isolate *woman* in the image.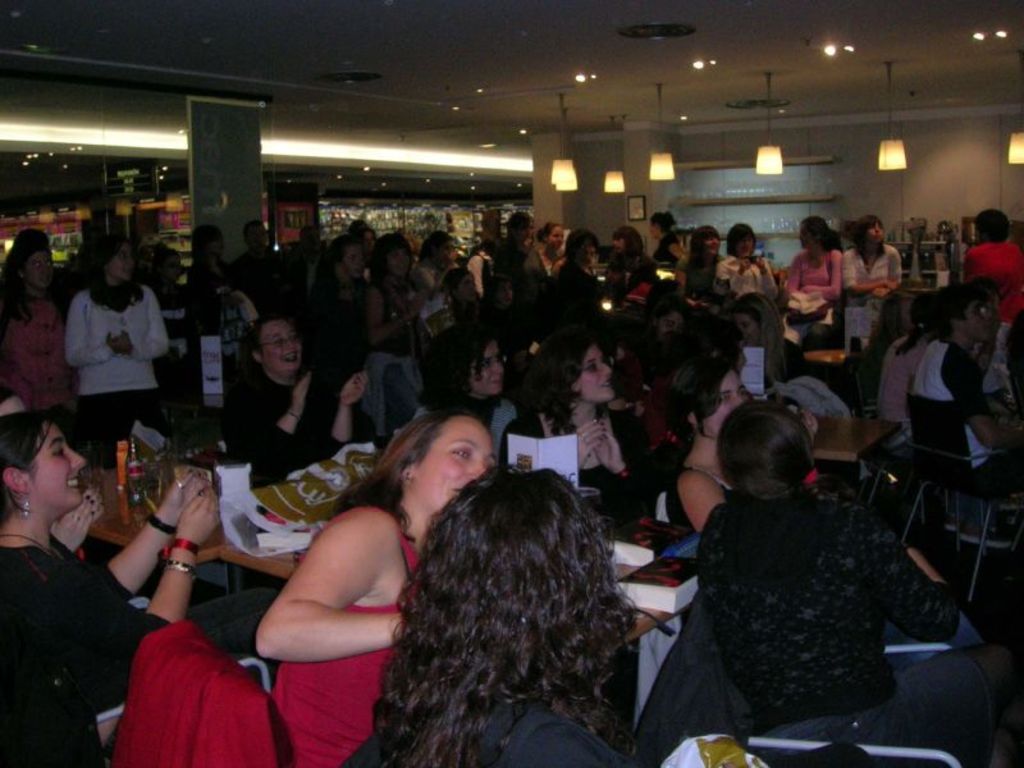
Isolated region: <box>690,398,982,767</box>.
